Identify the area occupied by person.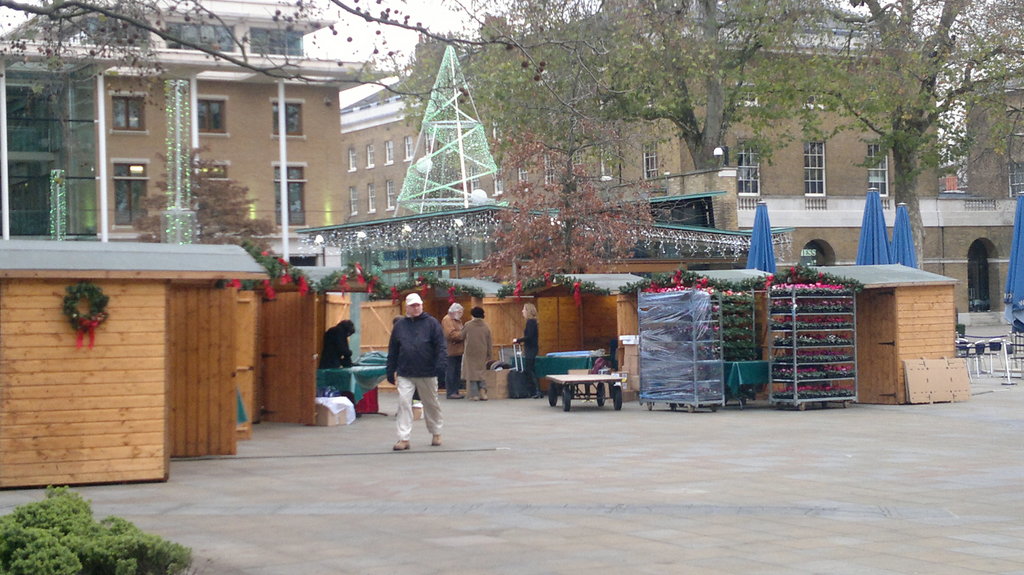
Area: bbox=(451, 308, 488, 399).
